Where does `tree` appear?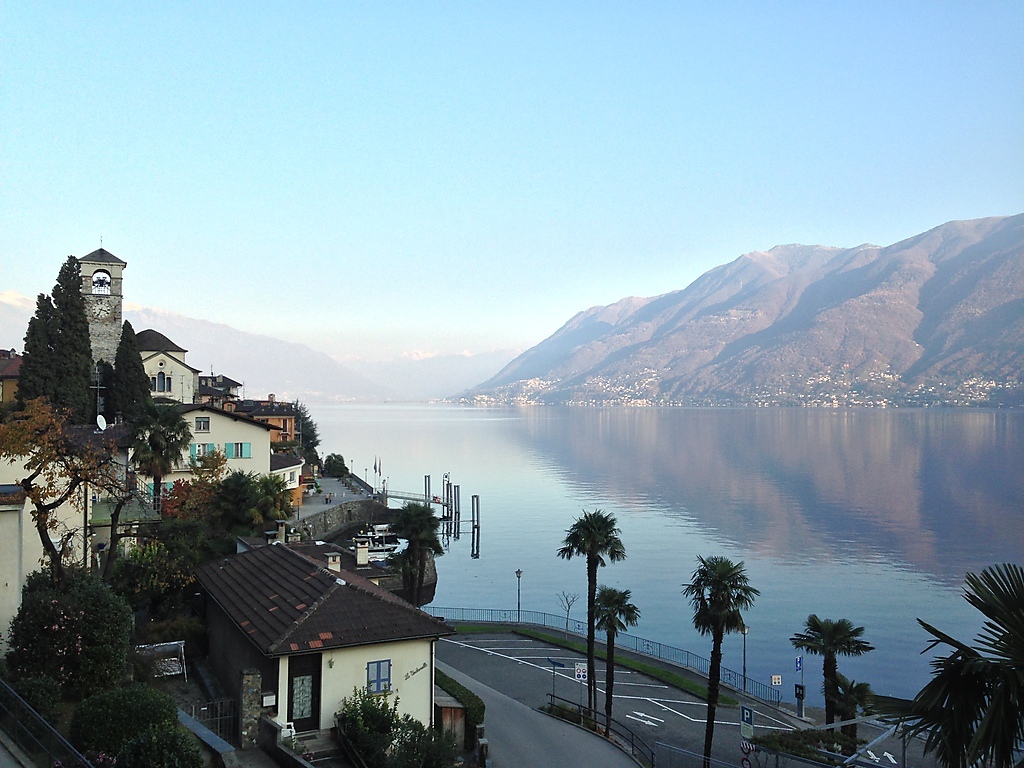
Appears at [911, 563, 1023, 767].
